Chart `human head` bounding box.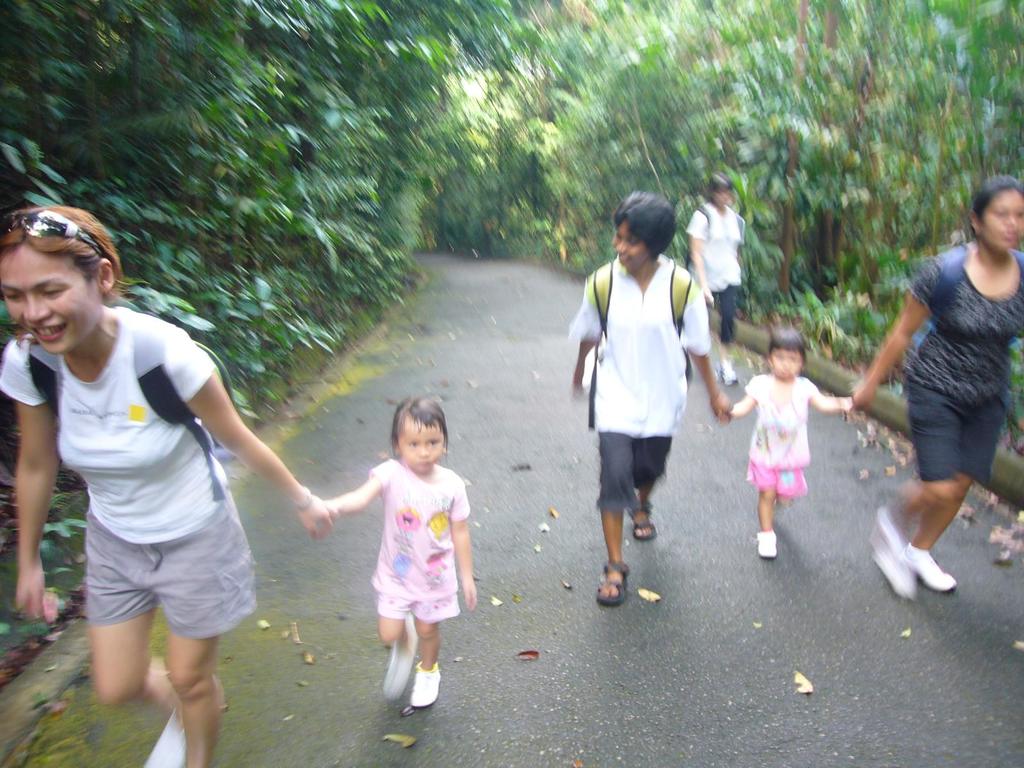
Charted: (763,325,809,378).
